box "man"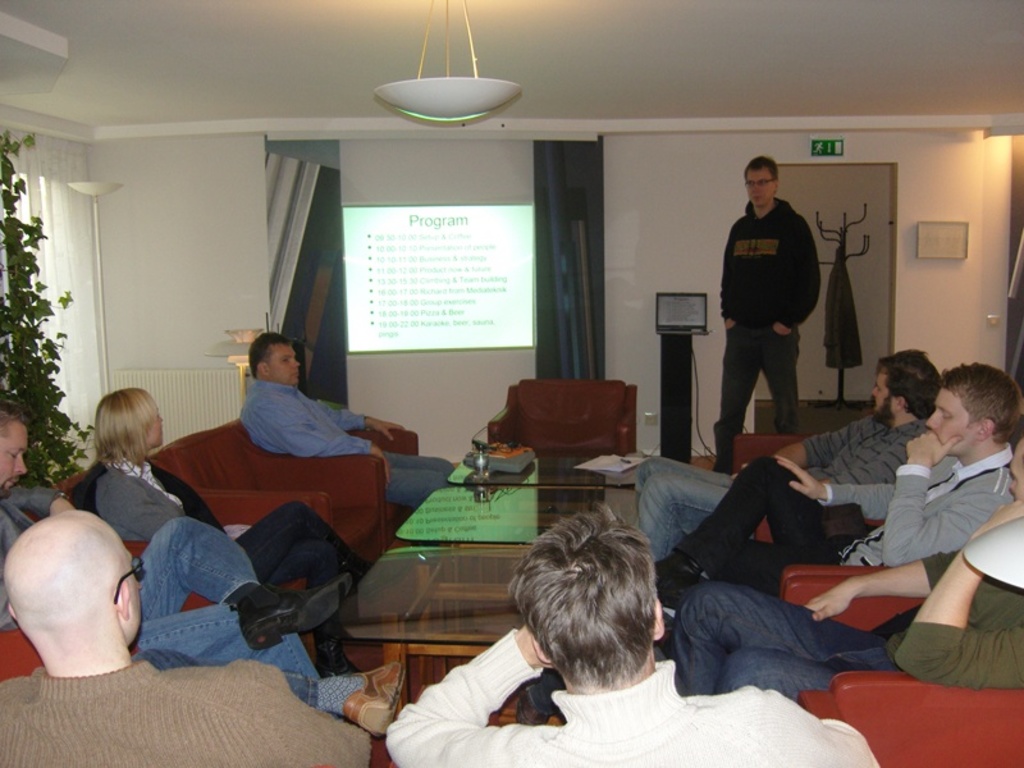
0/509/407/767
